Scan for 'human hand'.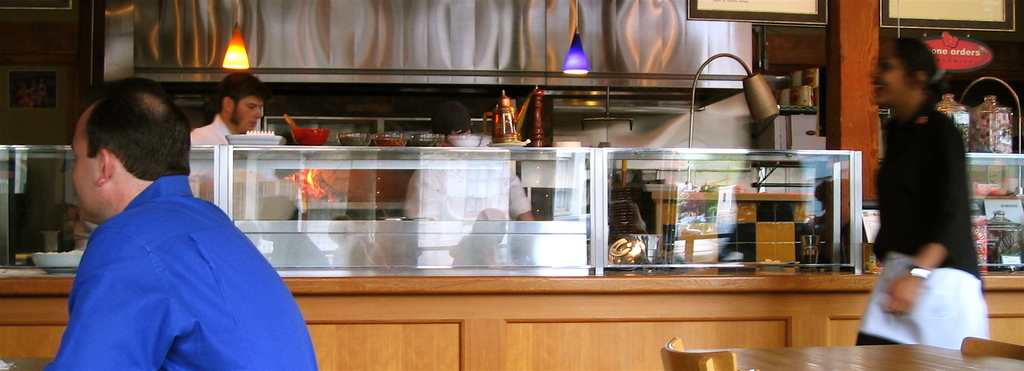
Scan result: box=[882, 276, 924, 315].
